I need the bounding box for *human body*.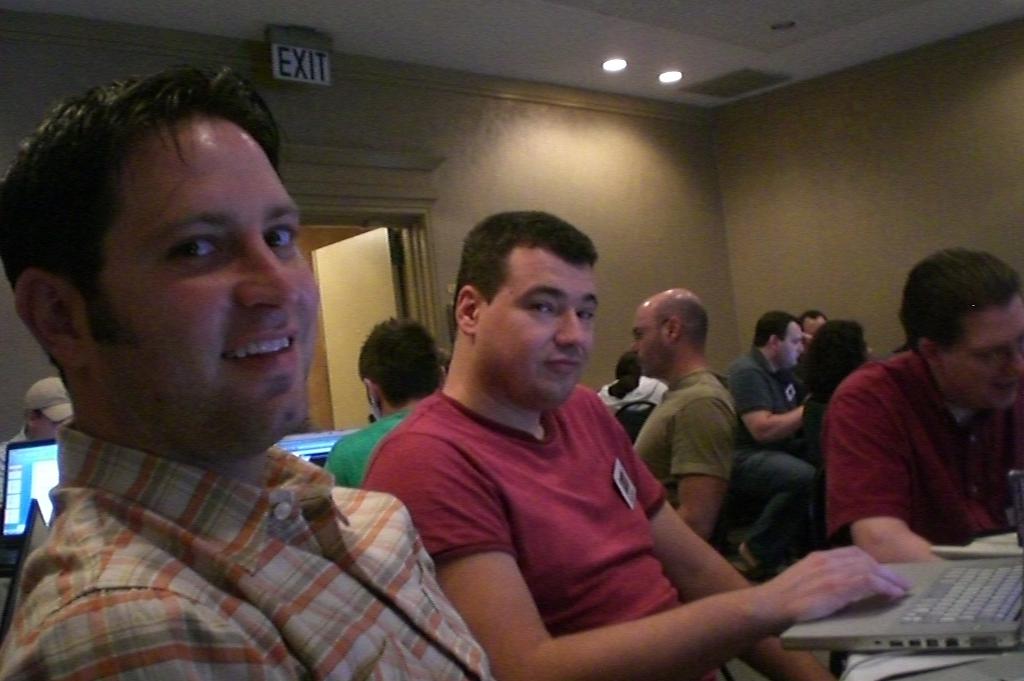
Here it is: bbox=(826, 263, 1023, 580).
